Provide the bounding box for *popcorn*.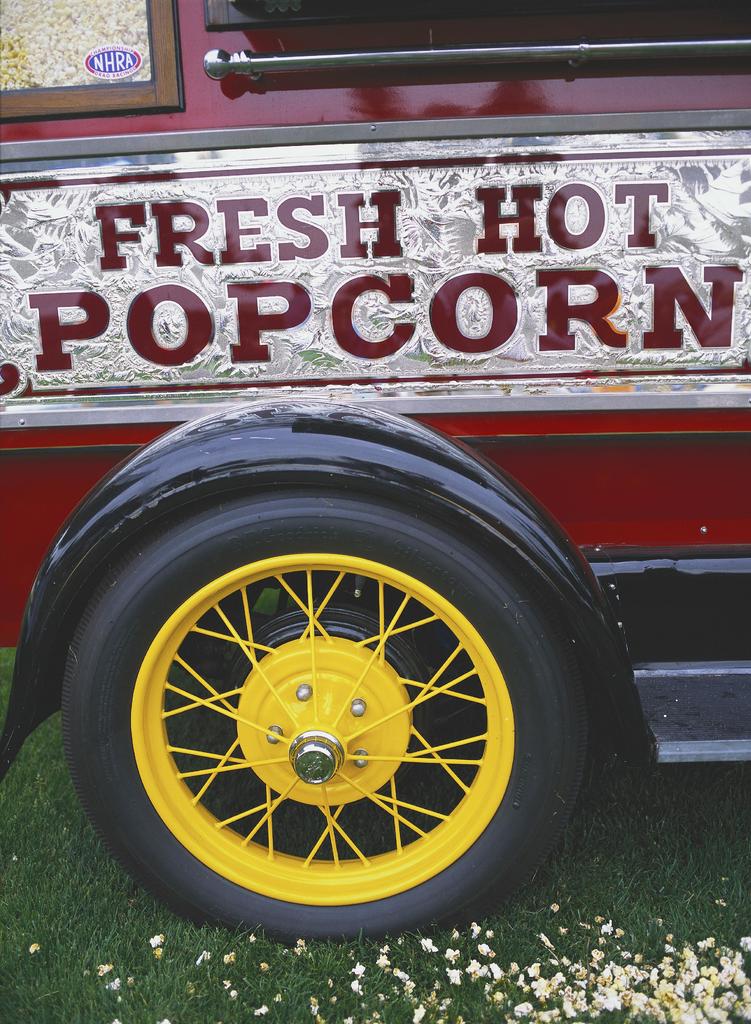
(left=633, top=953, right=643, bottom=963).
